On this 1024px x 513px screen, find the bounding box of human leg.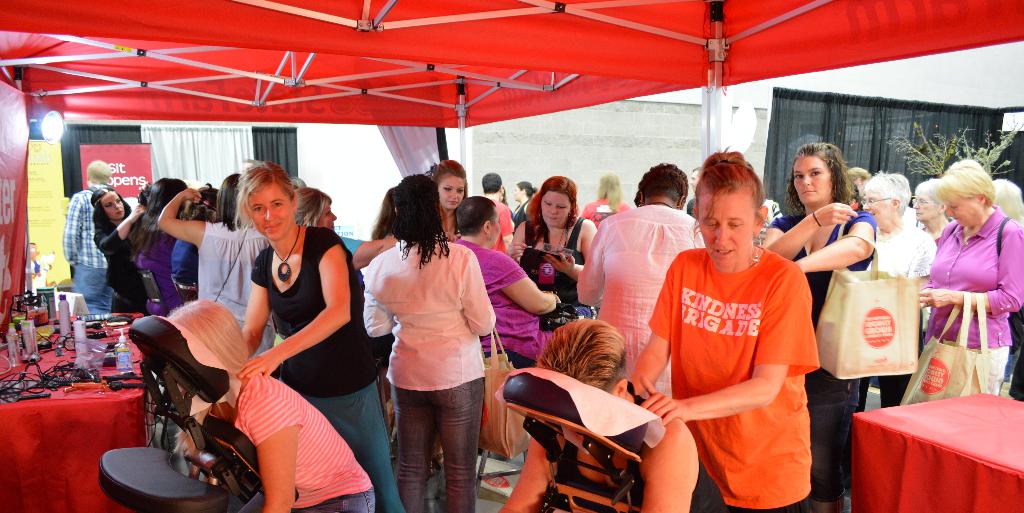
Bounding box: box(434, 377, 488, 506).
